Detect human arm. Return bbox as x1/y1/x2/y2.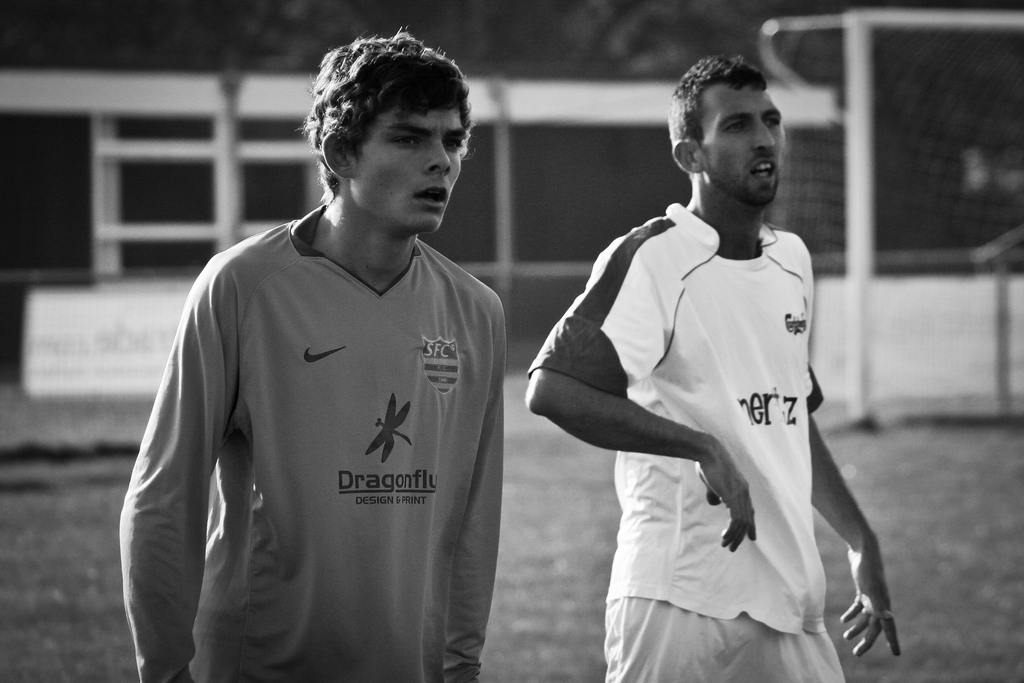
803/393/904/661.
